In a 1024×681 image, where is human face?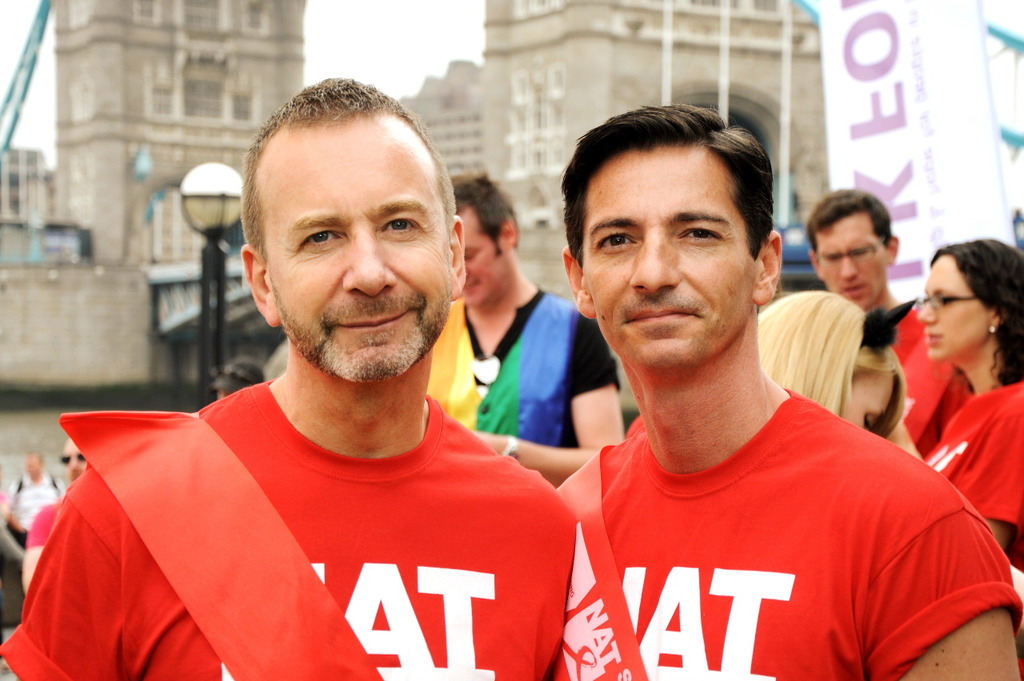
bbox=(247, 96, 446, 399).
